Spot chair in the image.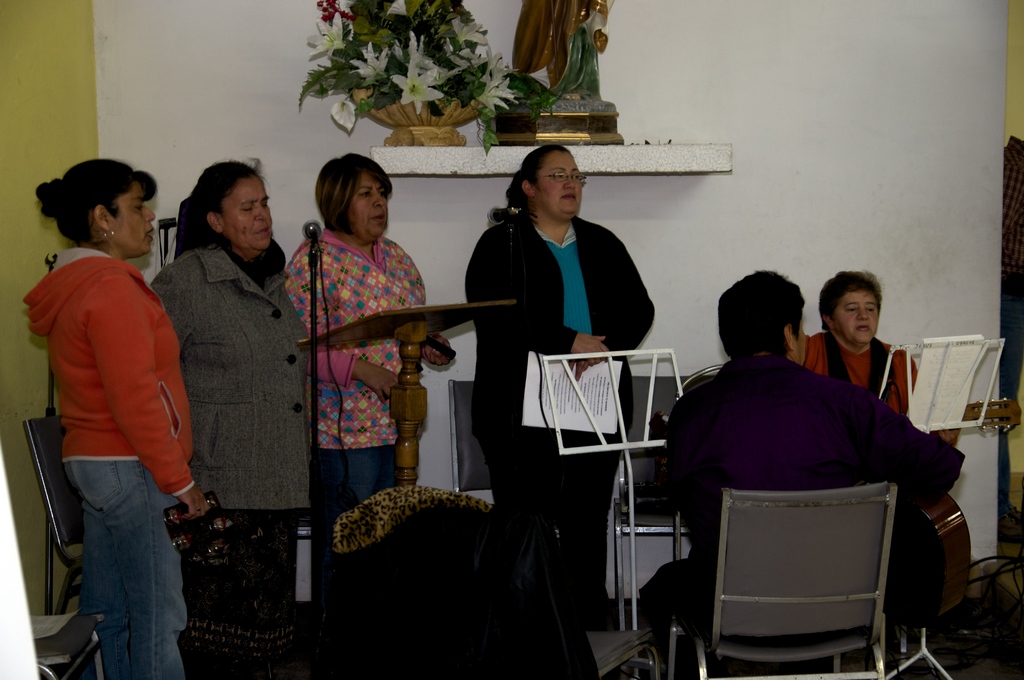
chair found at 665, 363, 729, 679.
